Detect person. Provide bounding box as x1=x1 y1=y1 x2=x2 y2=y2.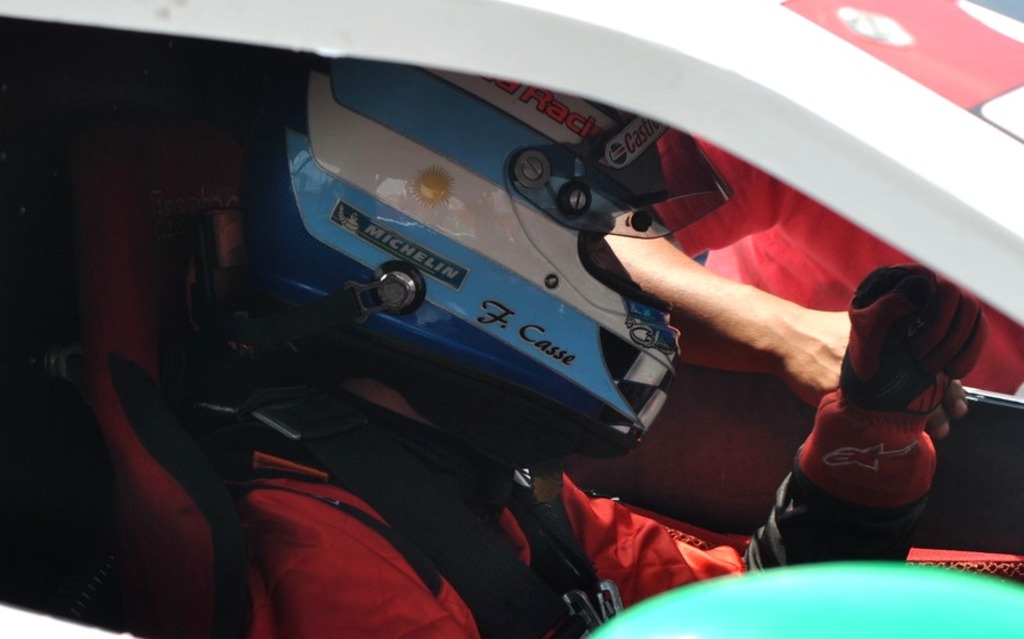
x1=231 y1=267 x2=993 y2=638.
